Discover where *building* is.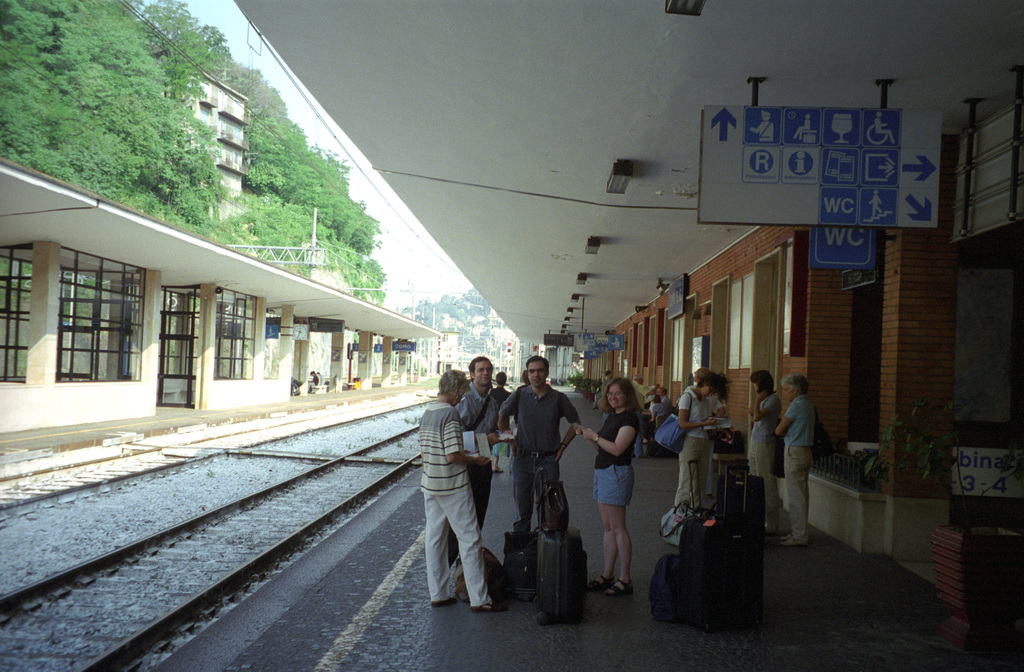
Discovered at box(0, 157, 441, 433).
